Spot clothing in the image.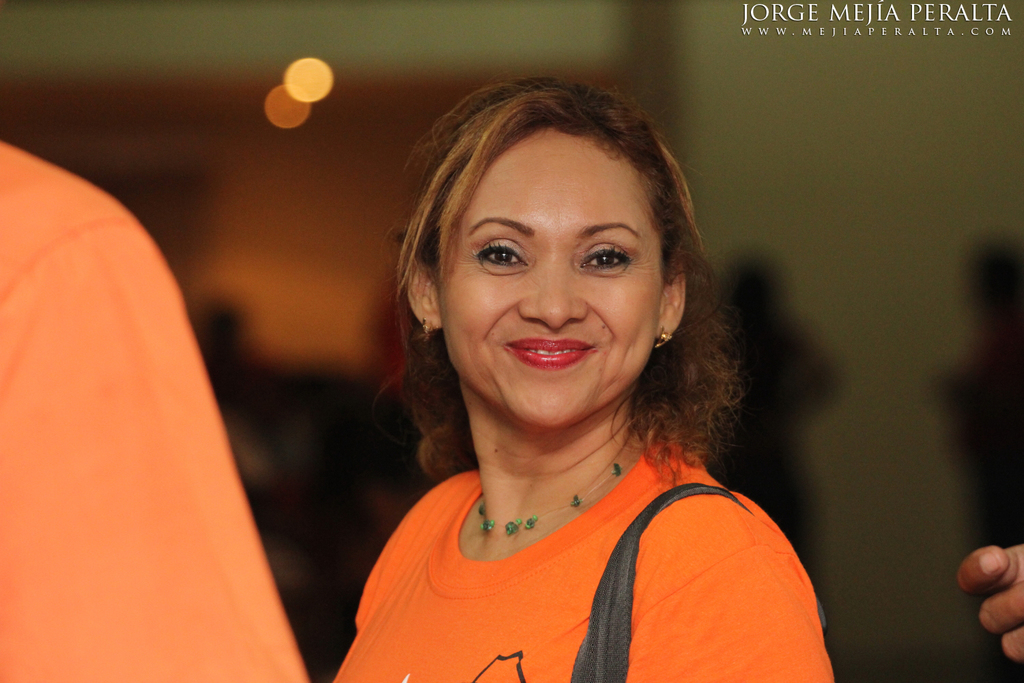
clothing found at 1/143/307/682.
